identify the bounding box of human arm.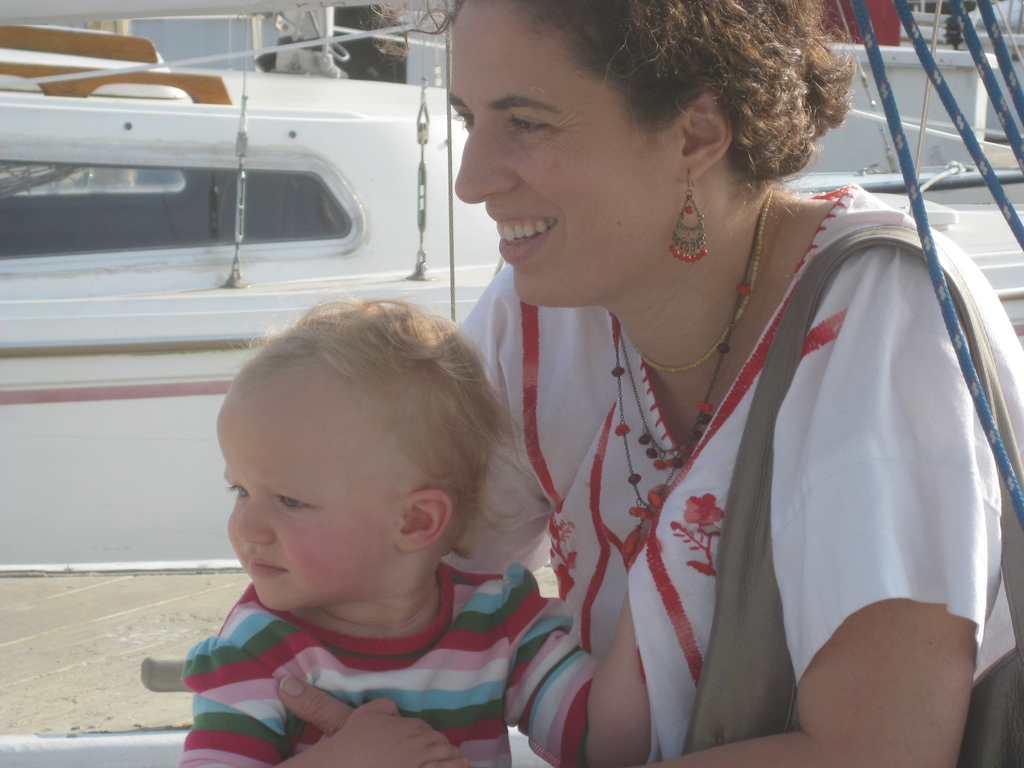
[left=647, top=244, right=996, bottom=767].
